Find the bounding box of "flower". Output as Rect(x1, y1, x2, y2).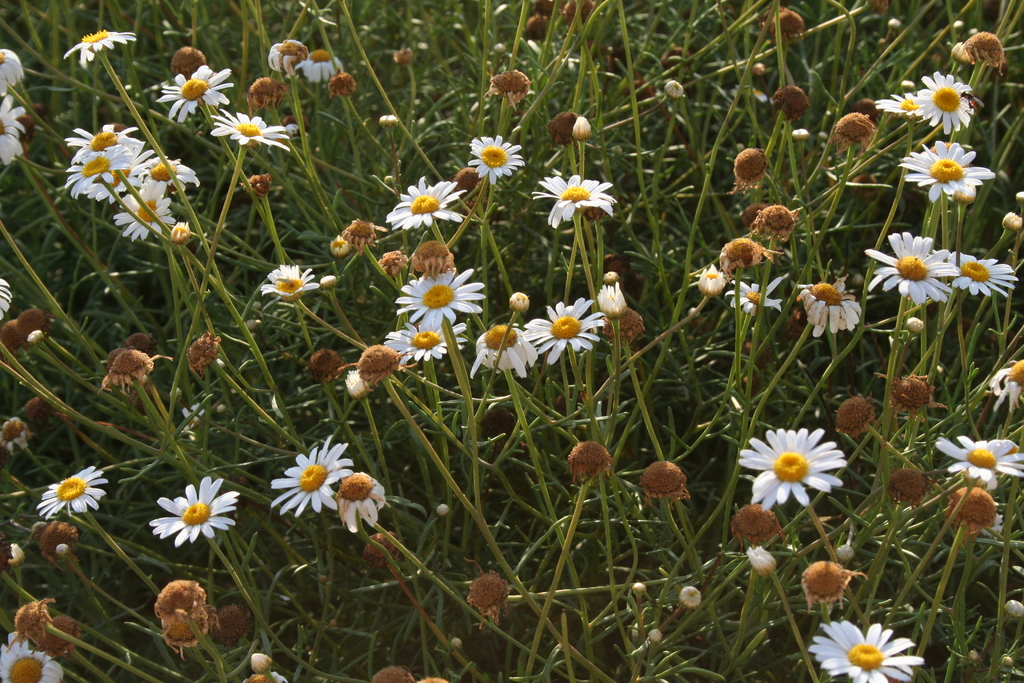
Rect(518, 13, 547, 42).
